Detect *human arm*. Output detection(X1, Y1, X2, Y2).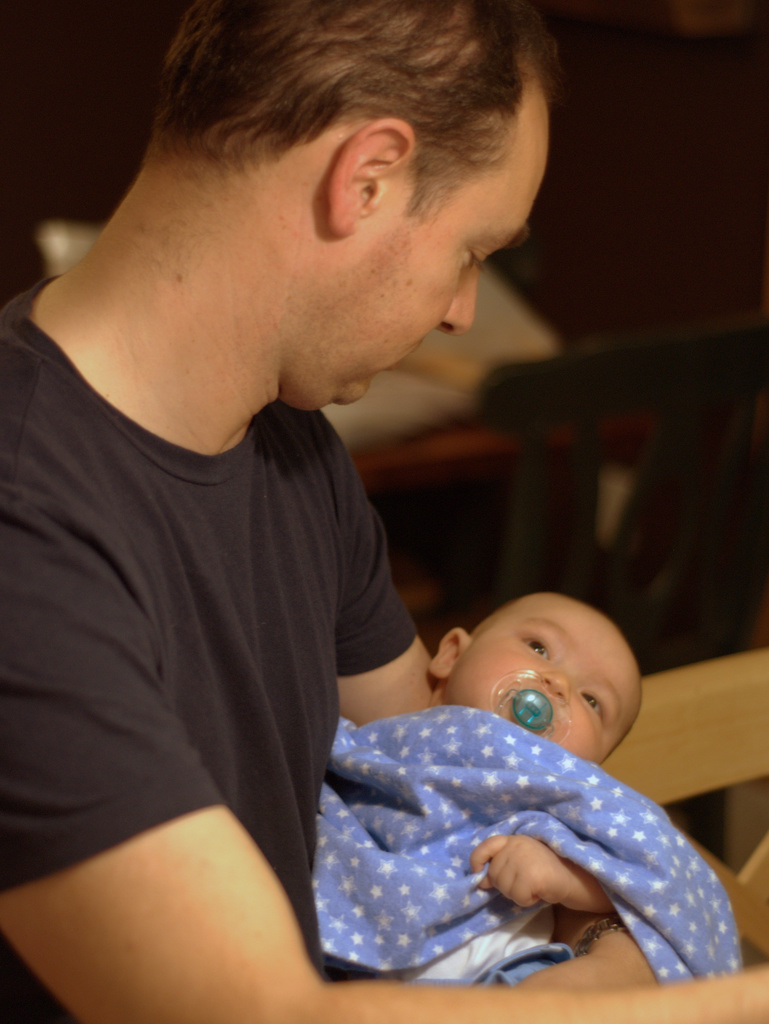
detection(0, 516, 766, 1023).
